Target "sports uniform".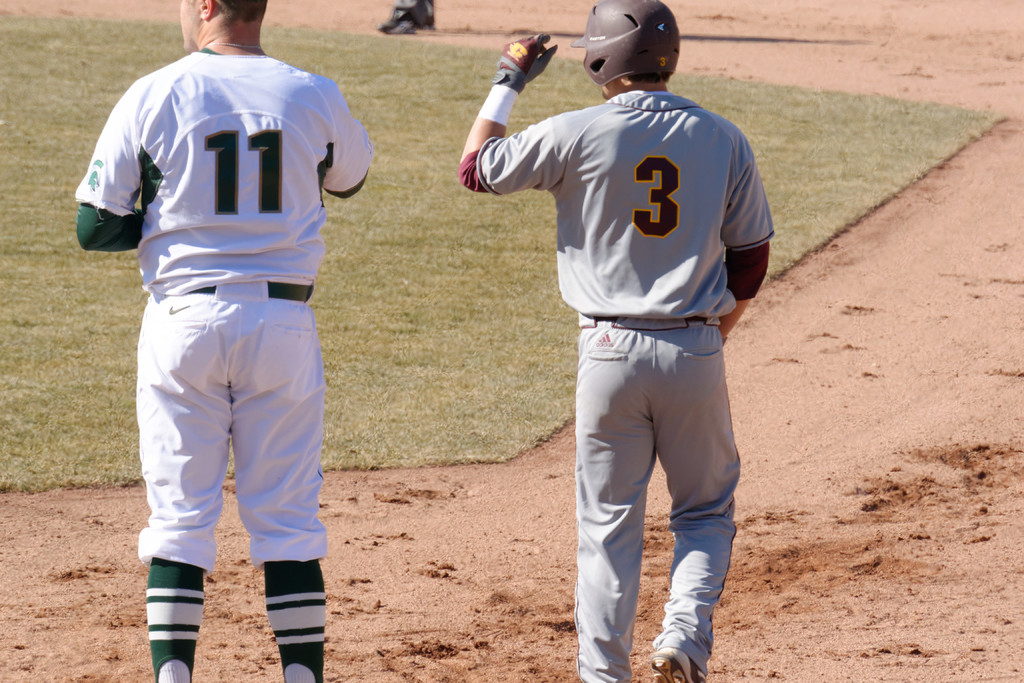
Target region: <region>63, 4, 404, 671</region>.
